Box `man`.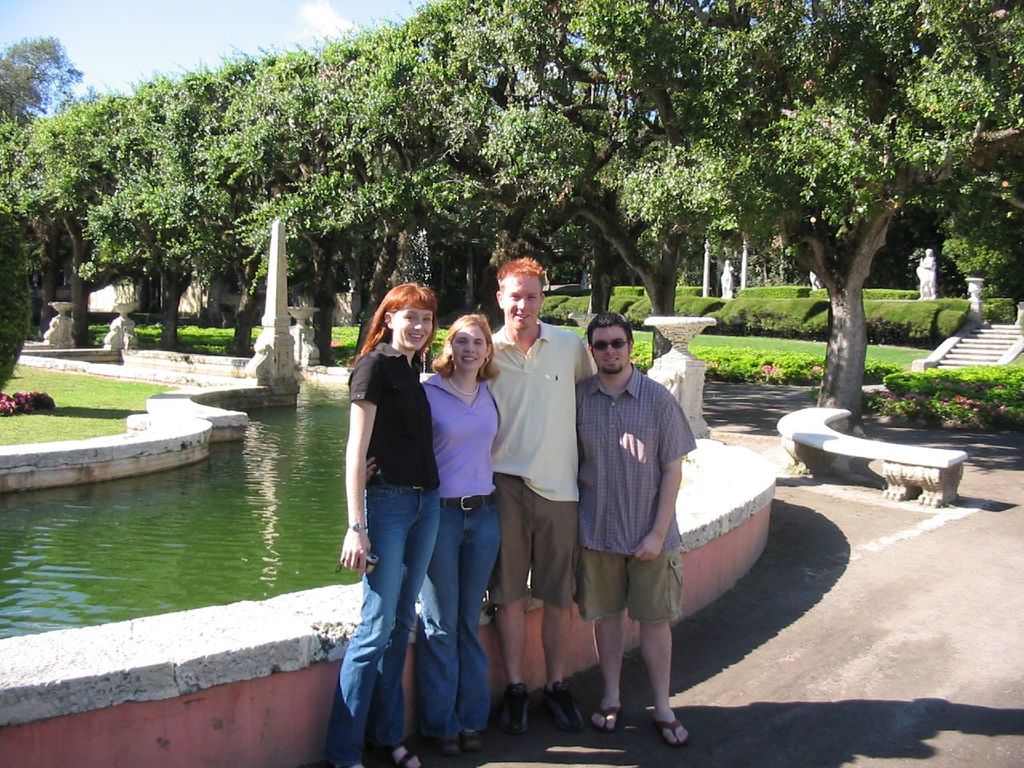
568 325 700 740.
